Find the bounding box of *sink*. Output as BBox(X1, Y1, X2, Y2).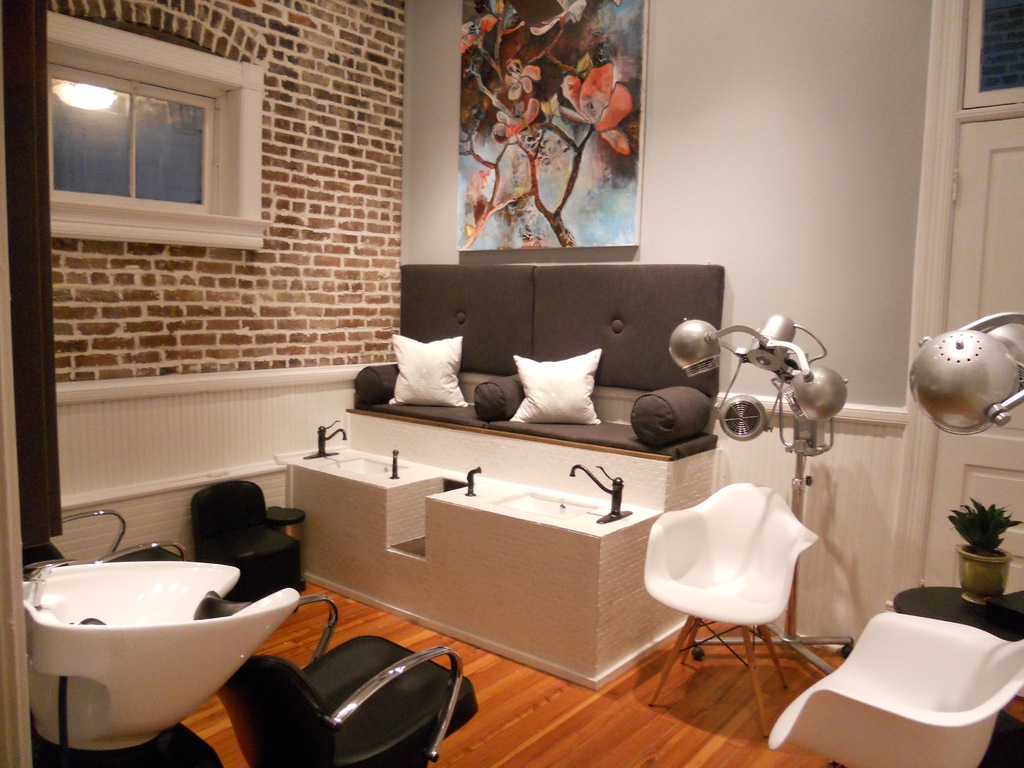
BBox(14, 509, 268, 737).
